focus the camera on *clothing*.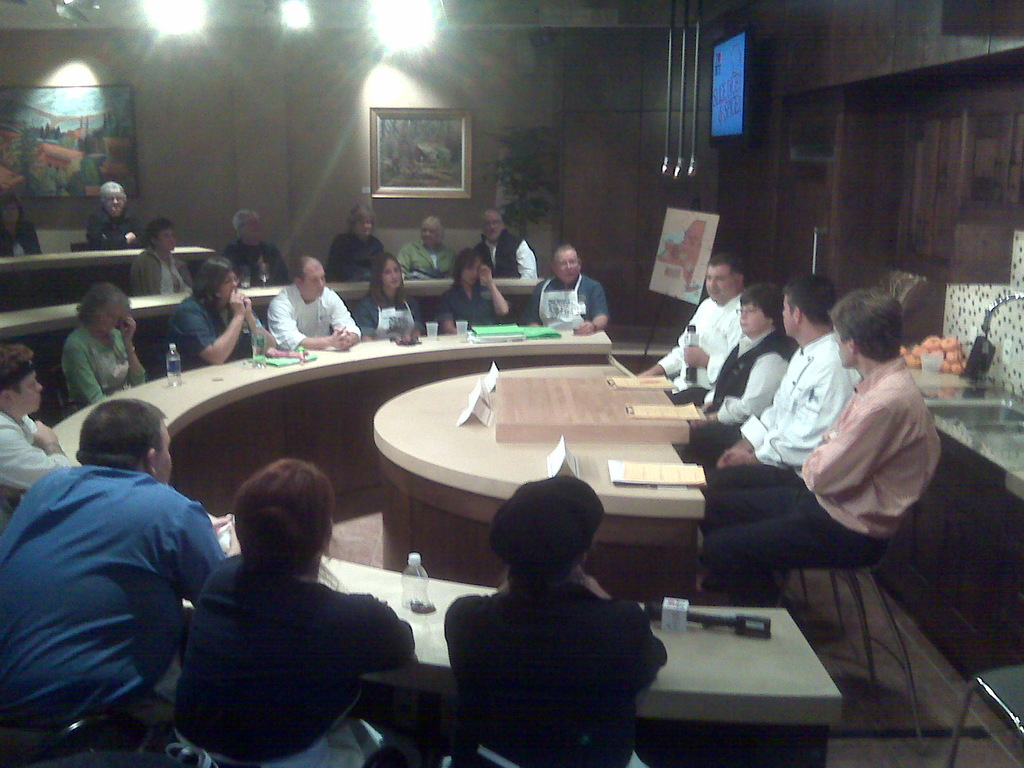
Focus region: pyautogui.locateOnScreen(0, 461, 227, 767).
